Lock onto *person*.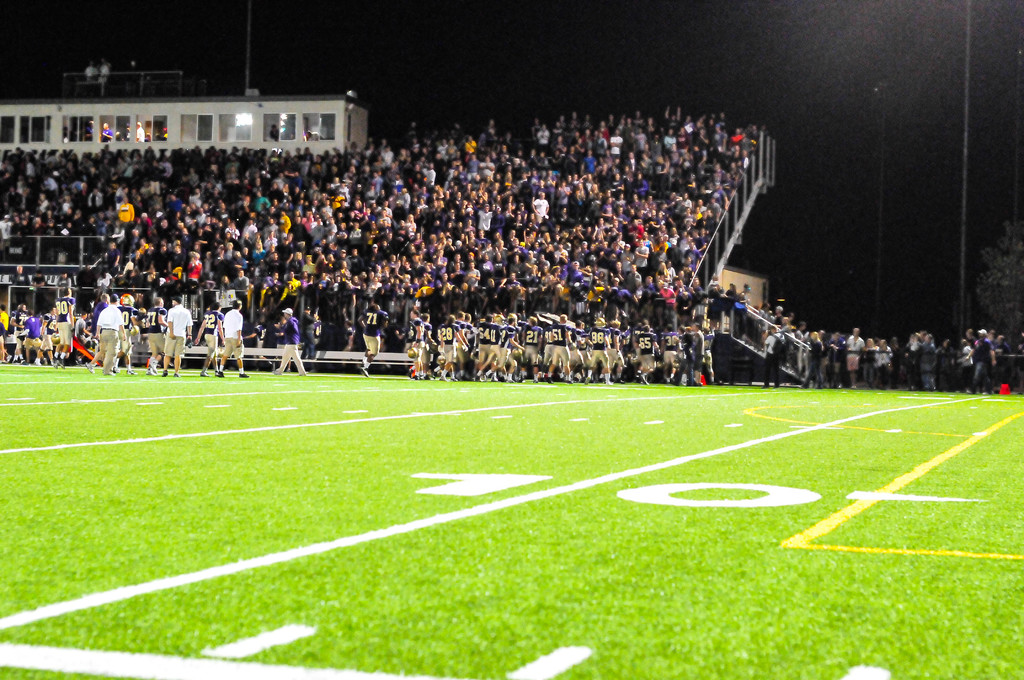
Locked: Rect(634, 323, 664, 378).
